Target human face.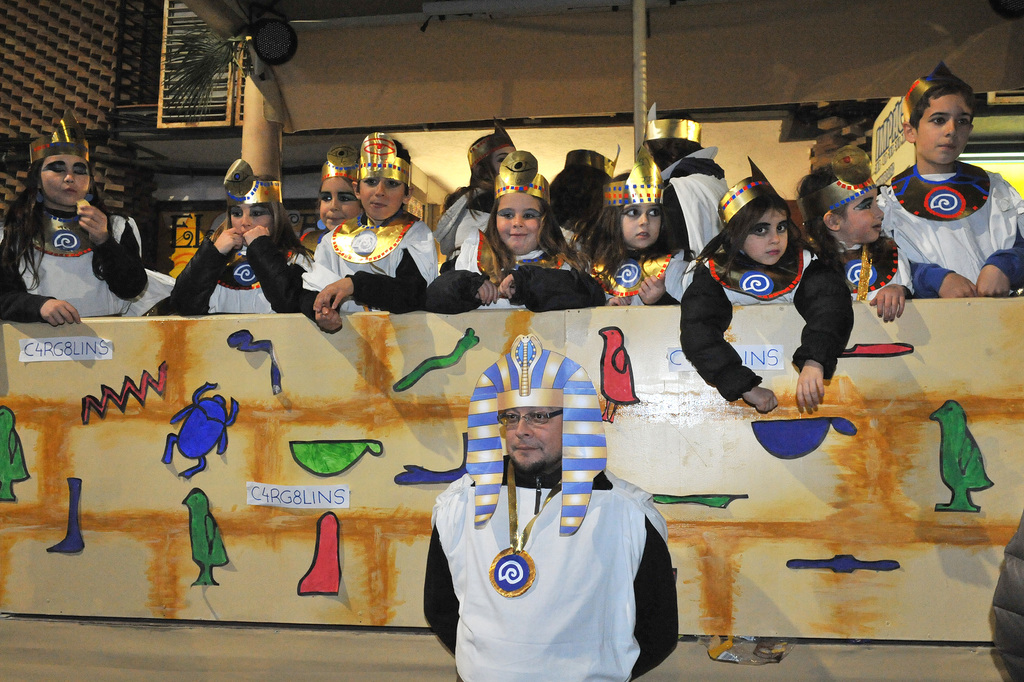
Target region: left=504, top=404, right=563, bottom=479.
